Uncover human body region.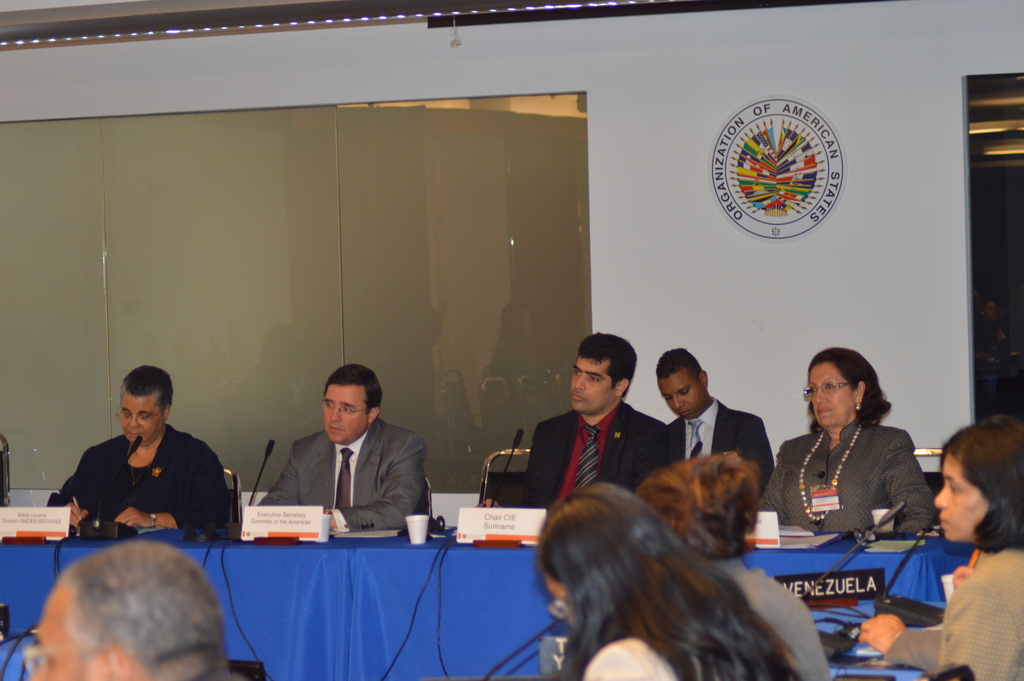
Uncovered: region(708, 557, 833, 680).
